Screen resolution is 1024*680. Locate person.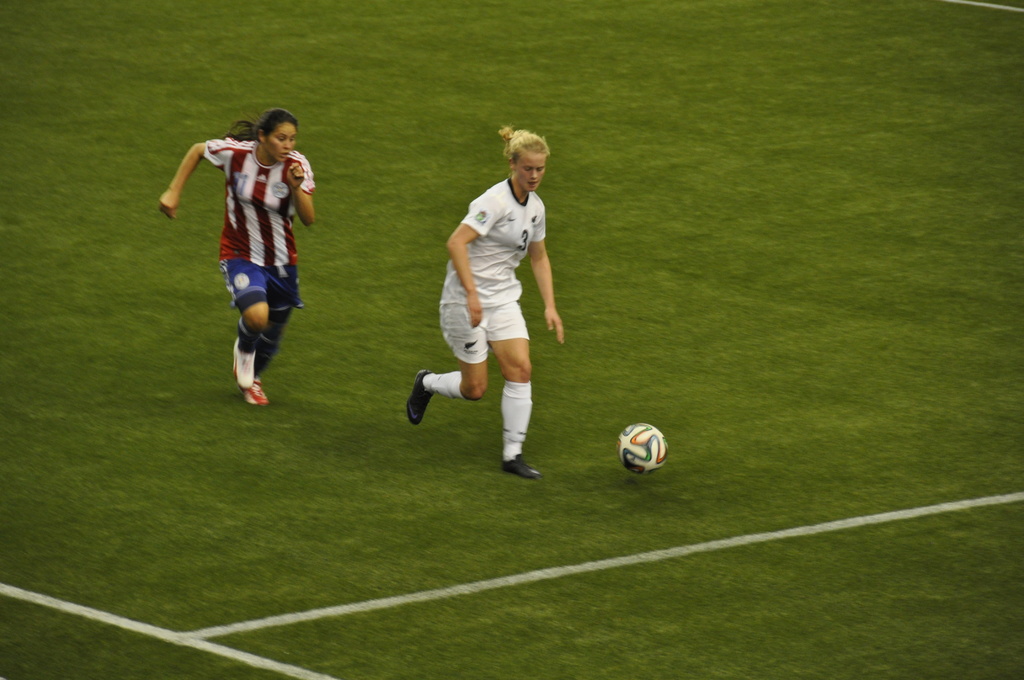
172, 105, 316, 434.
